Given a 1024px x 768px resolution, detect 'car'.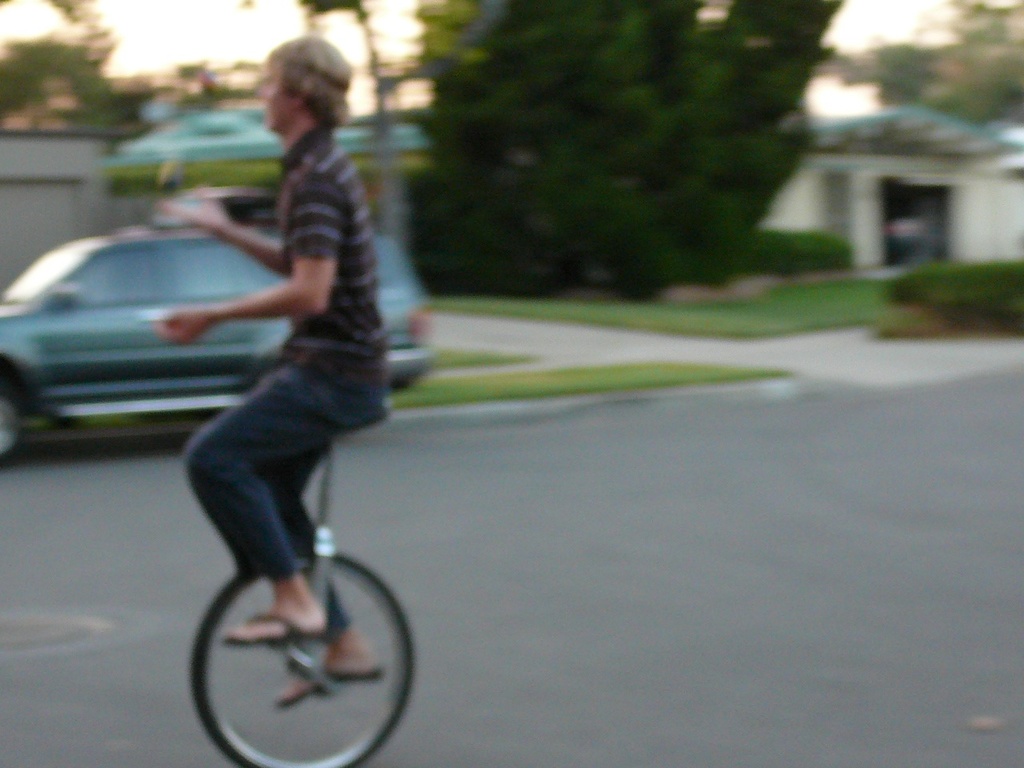
Rect(0, 216, 431, 468).
